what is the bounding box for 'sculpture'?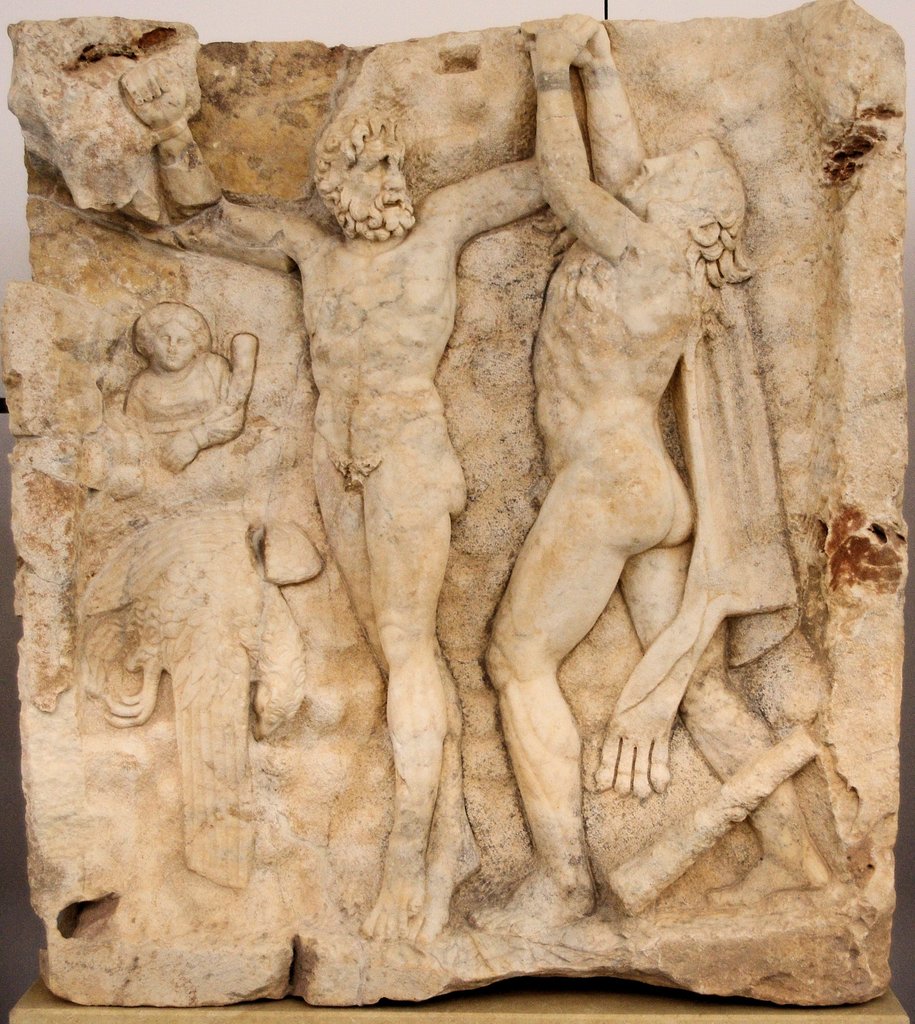
x1=168 y1=85 x2=537 y2=948.
